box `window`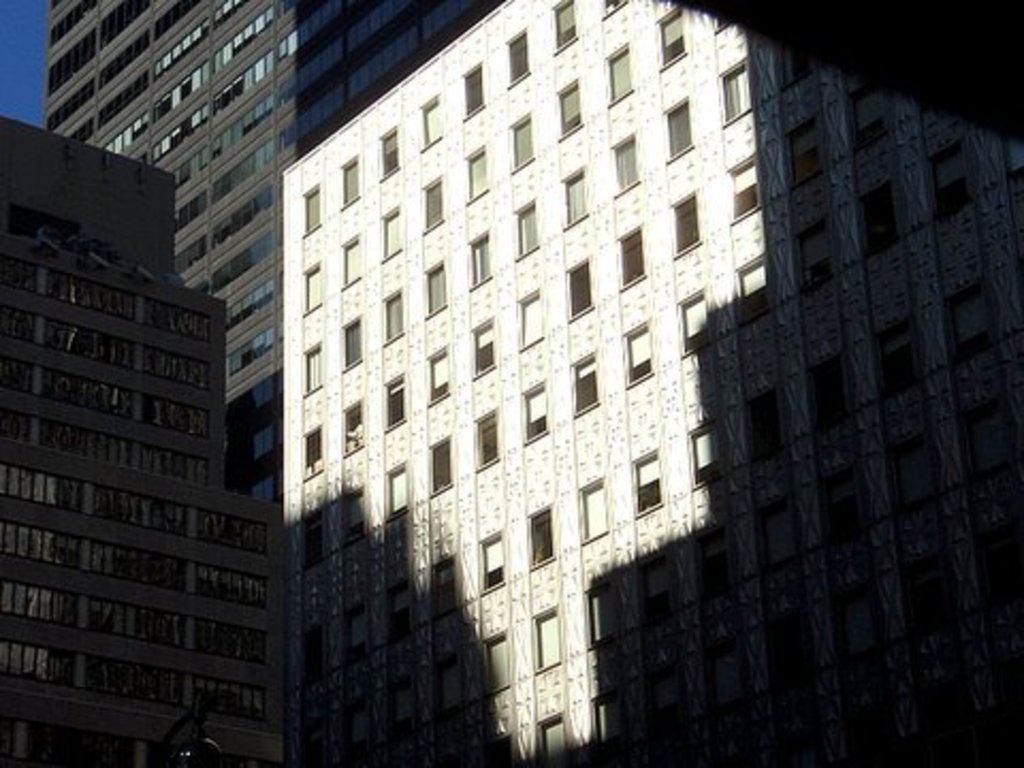
box=[631, 450, 663, 518]
